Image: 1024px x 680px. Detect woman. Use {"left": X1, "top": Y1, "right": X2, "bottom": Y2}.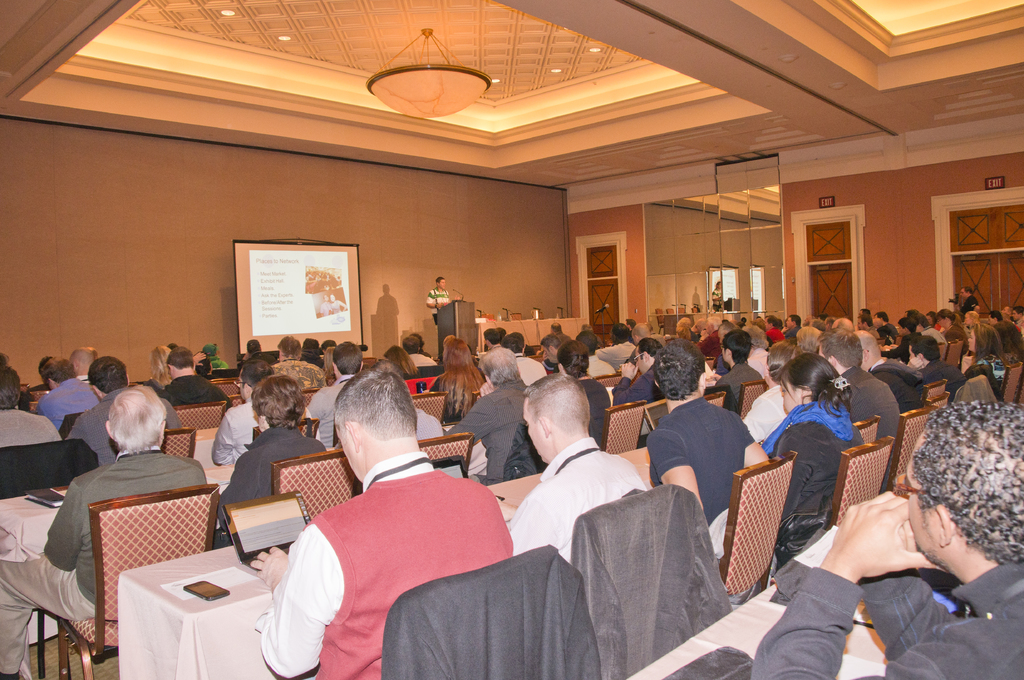
{"left": 385, "top": 344, "right": 420, "bottom": 378}.
